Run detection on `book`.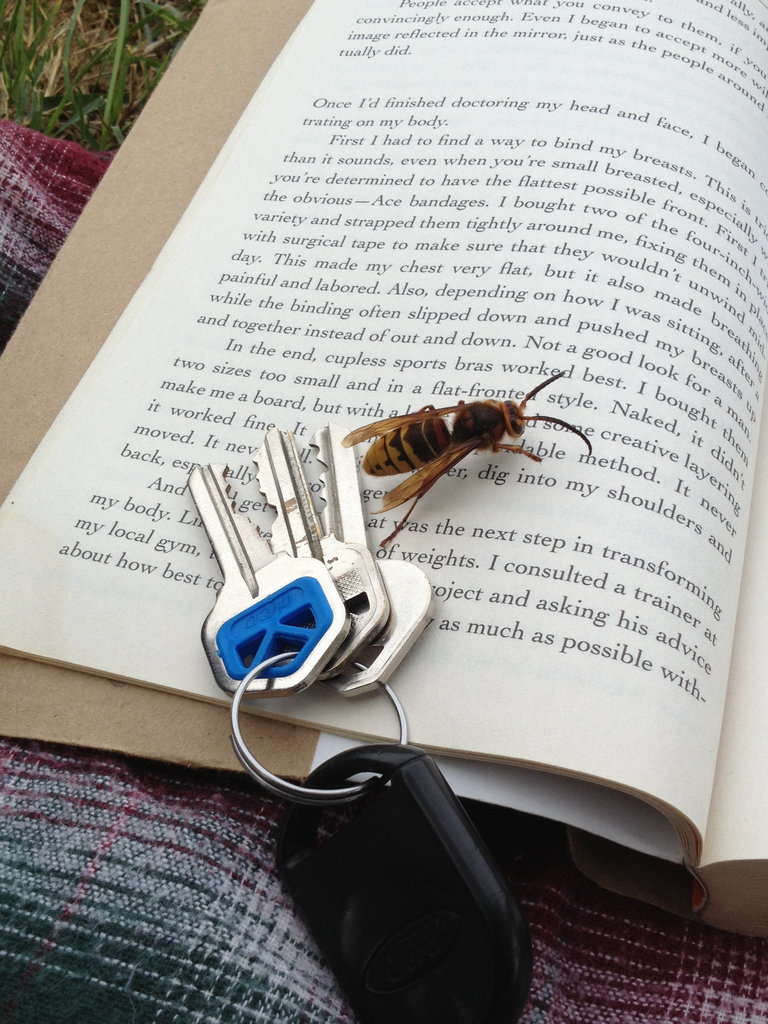
Result: select_region(0, 0, 767, 945).
